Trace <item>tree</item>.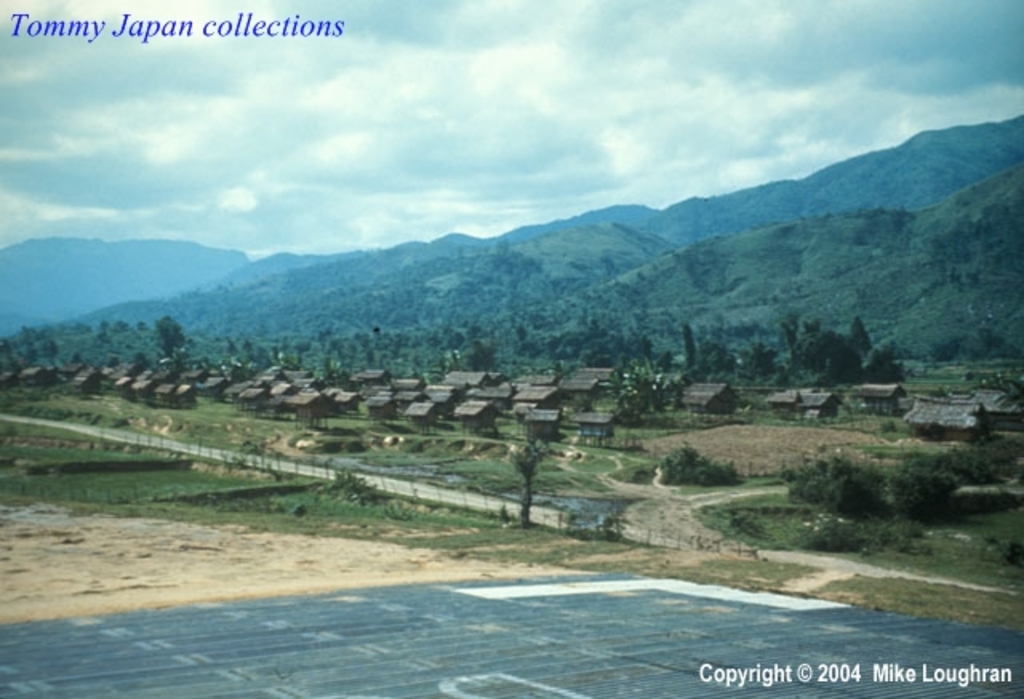
Traced to <bbox>603, 347, 683, 425</bbox>.
